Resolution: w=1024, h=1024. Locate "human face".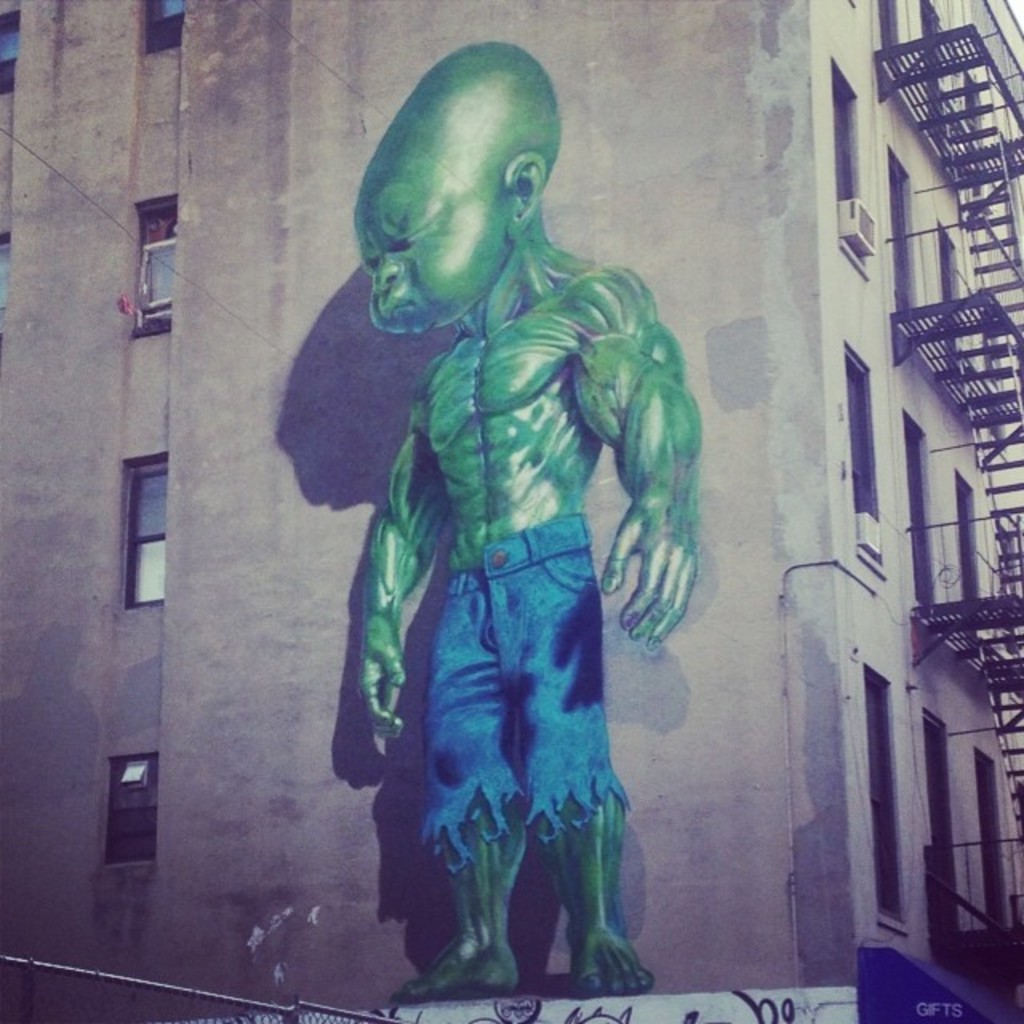
<box>360,122,520,330</box>.
